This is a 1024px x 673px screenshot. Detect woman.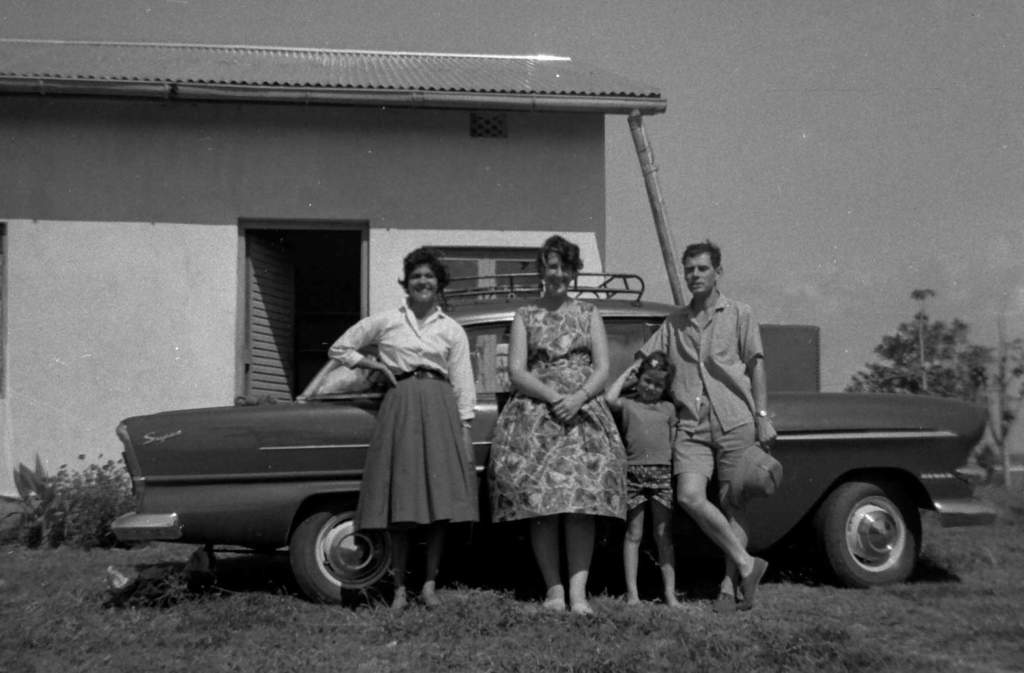
330 249 477 610.
